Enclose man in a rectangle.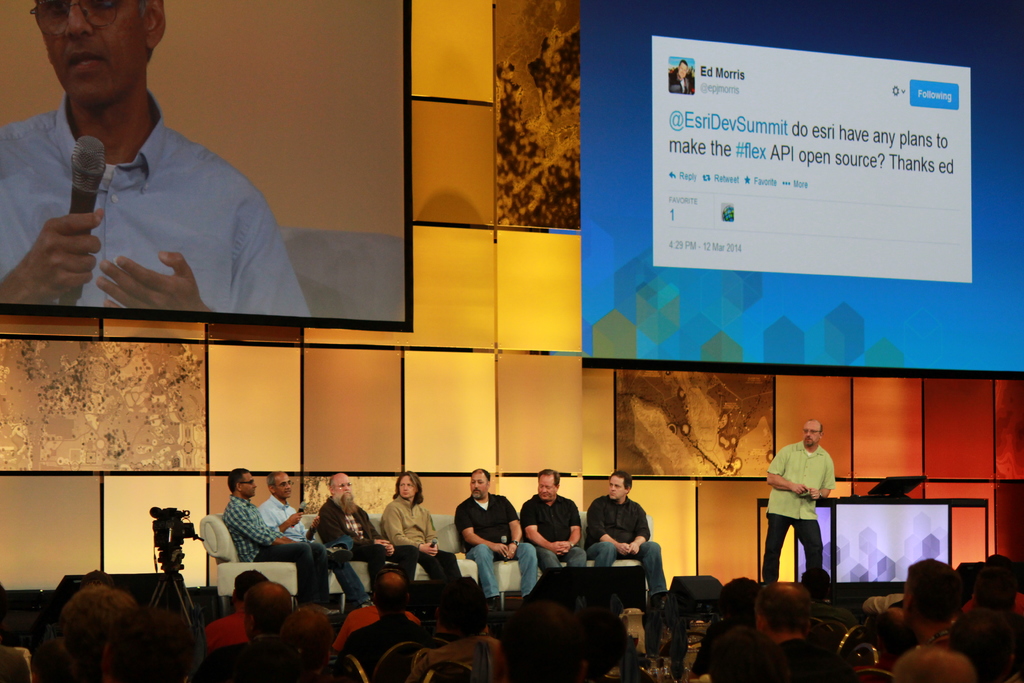
(x1=257, y1=467, x2=372, y2=607).
